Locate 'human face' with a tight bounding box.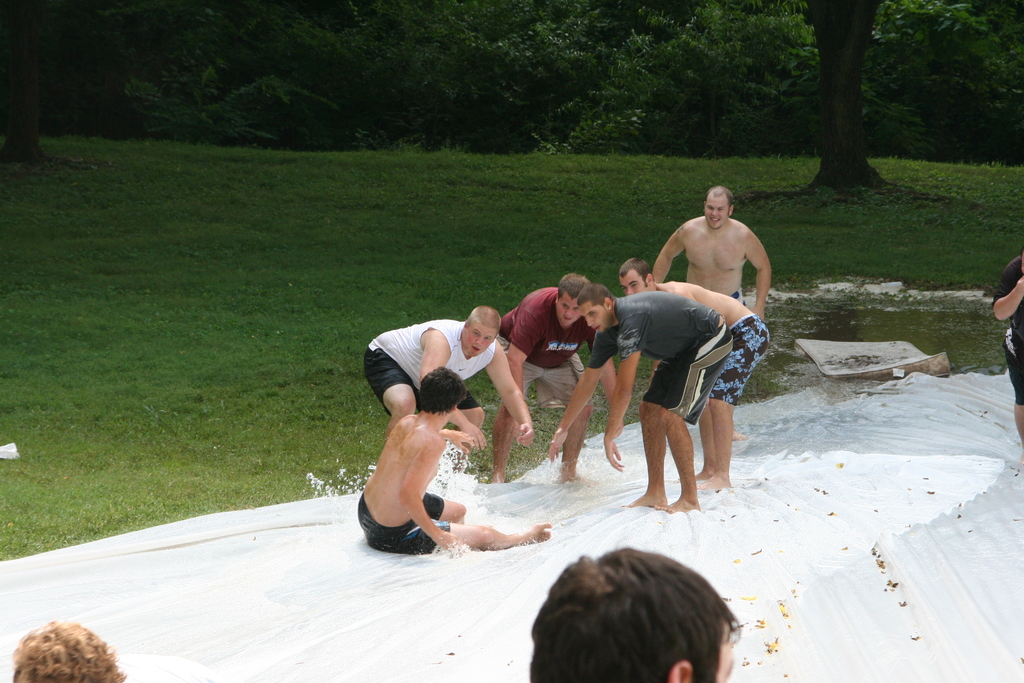
556, 292, 582, 325.
